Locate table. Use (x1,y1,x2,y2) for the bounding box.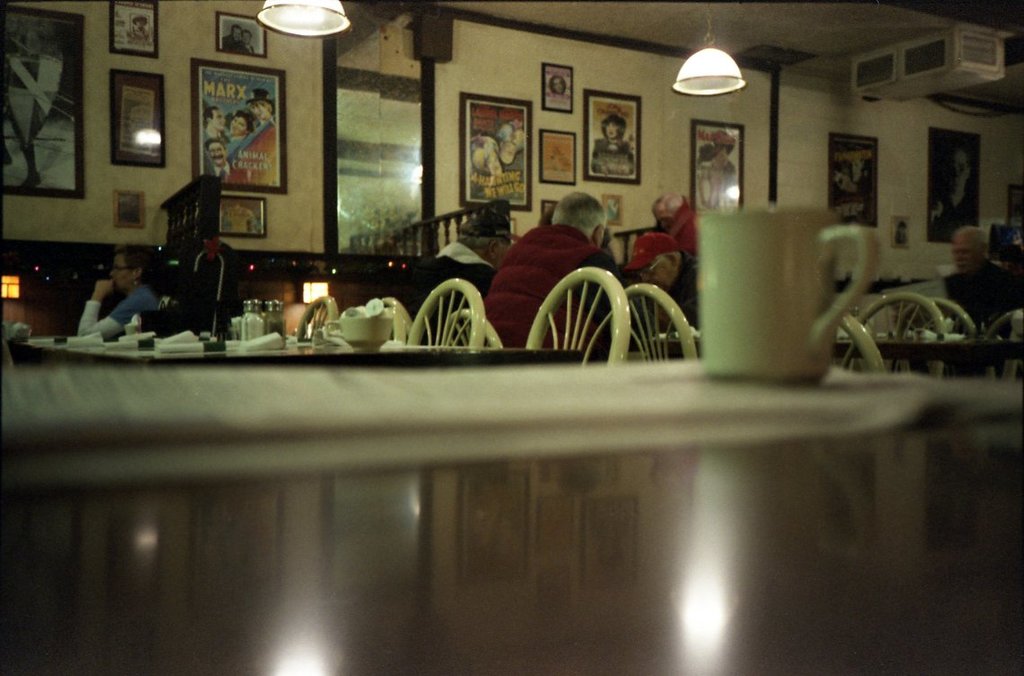
(0,319,1023,675).
